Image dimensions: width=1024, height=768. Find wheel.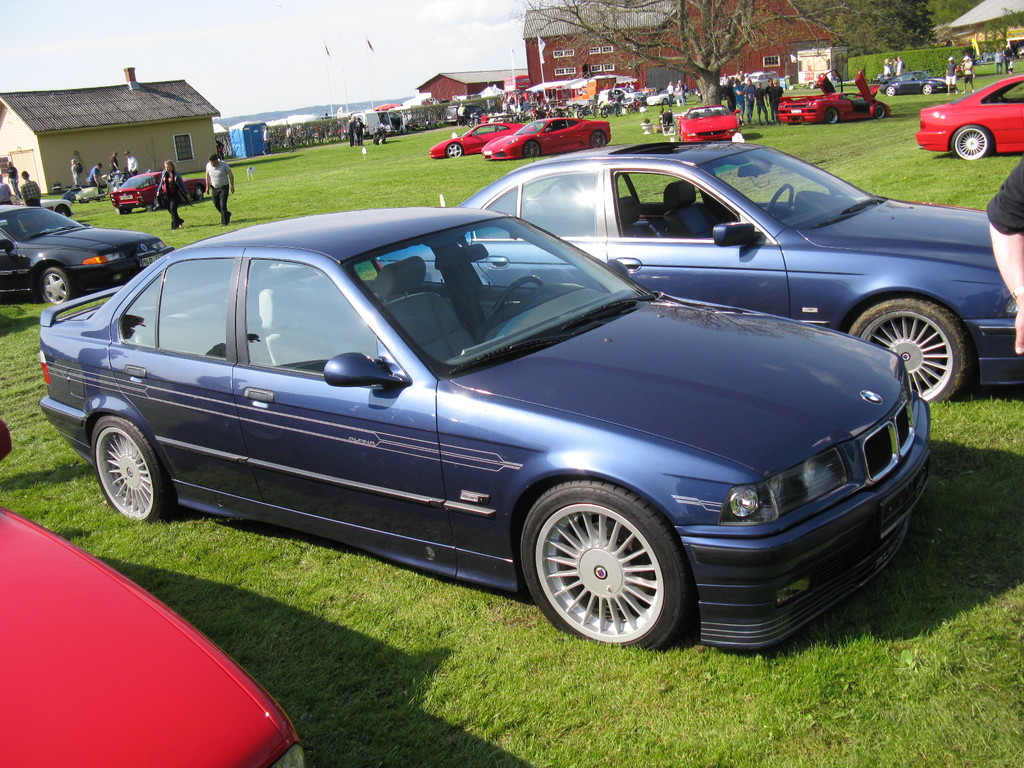
[left=568, top=112, right=573, bottom=117].
